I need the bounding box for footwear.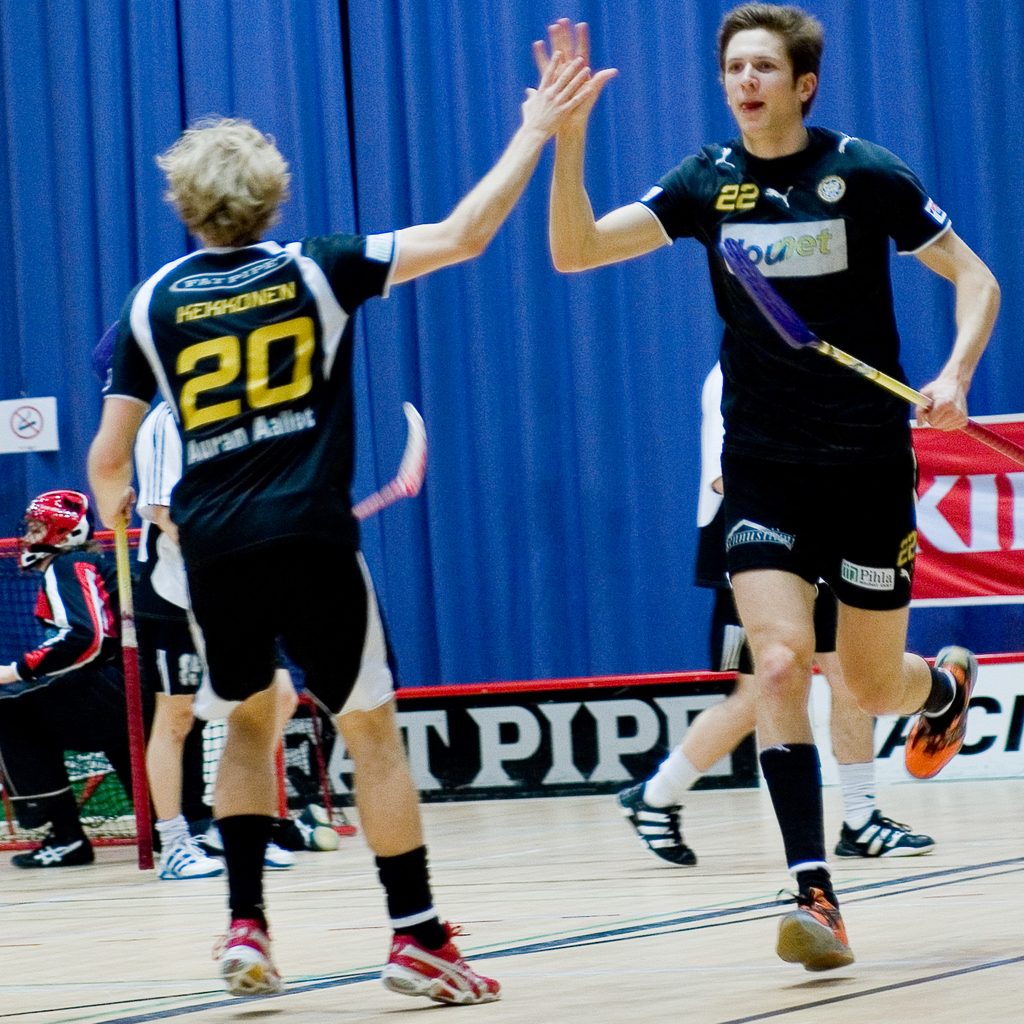
Here it is: Rect(202, 831, 292, 877).
